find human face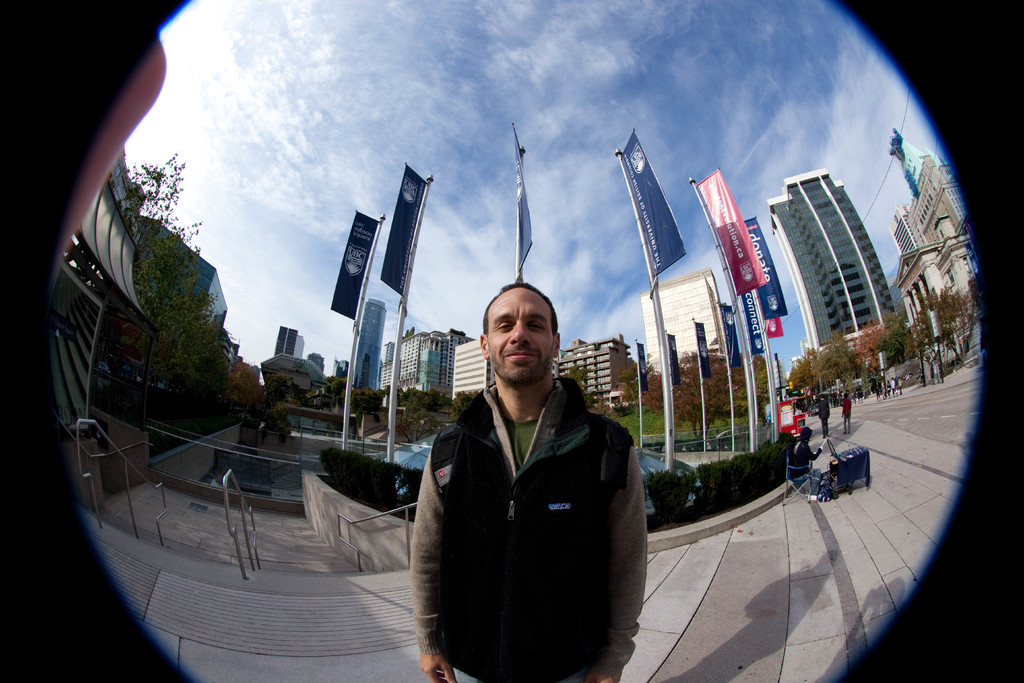
(x1=488, y1=286, x2=555, y2=387)
